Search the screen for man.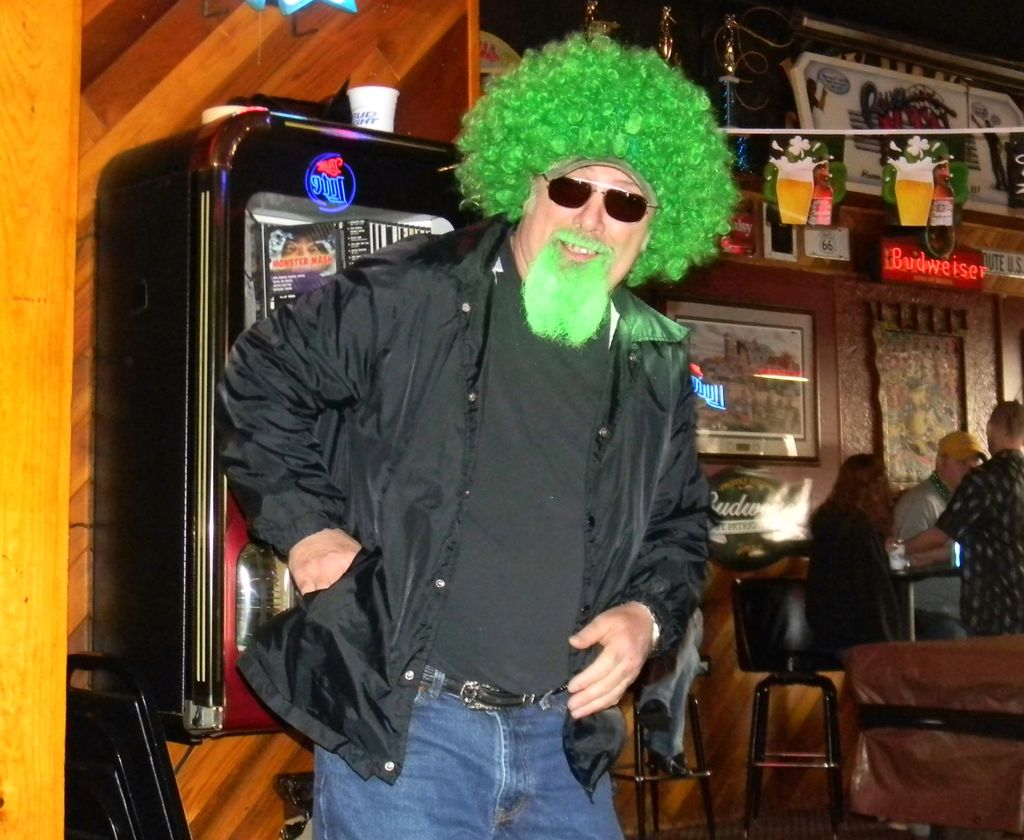
Found at <bbox>186, 118, 751, 805</bbox>.
